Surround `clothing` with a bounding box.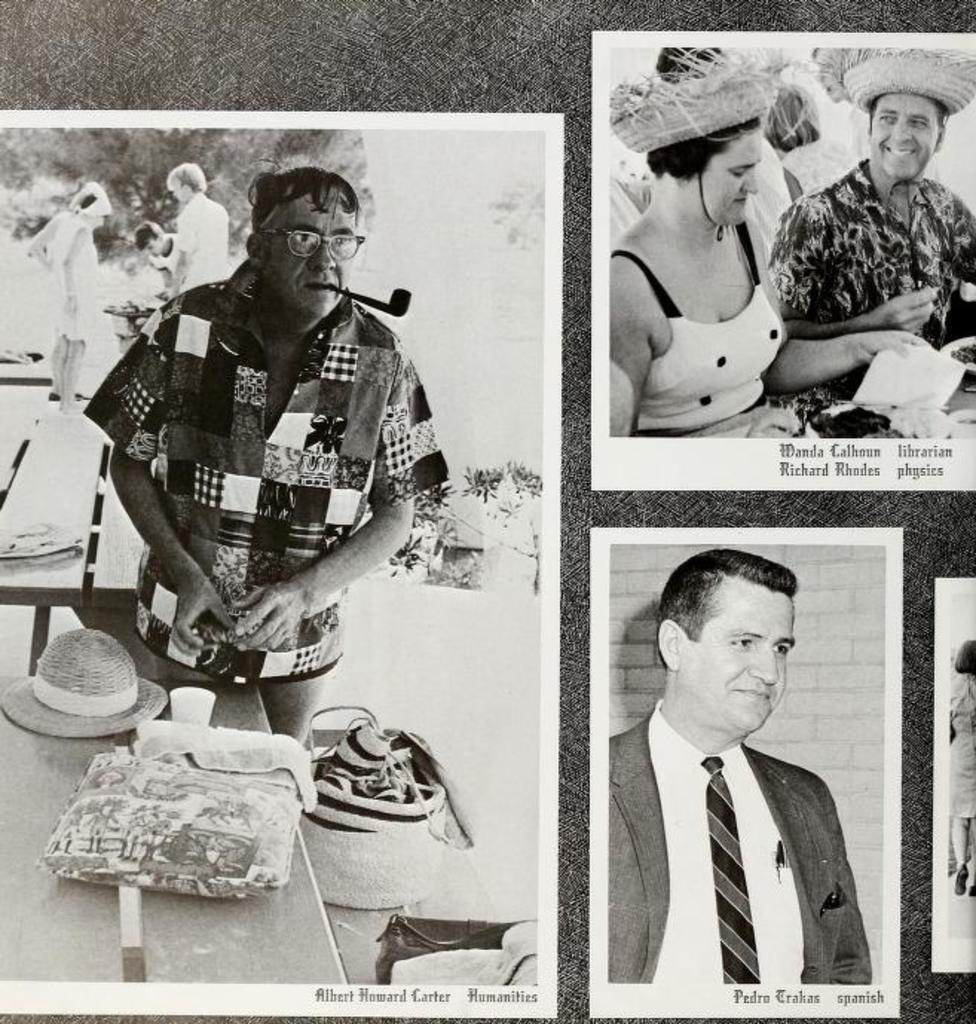
587 691 869 1002.
